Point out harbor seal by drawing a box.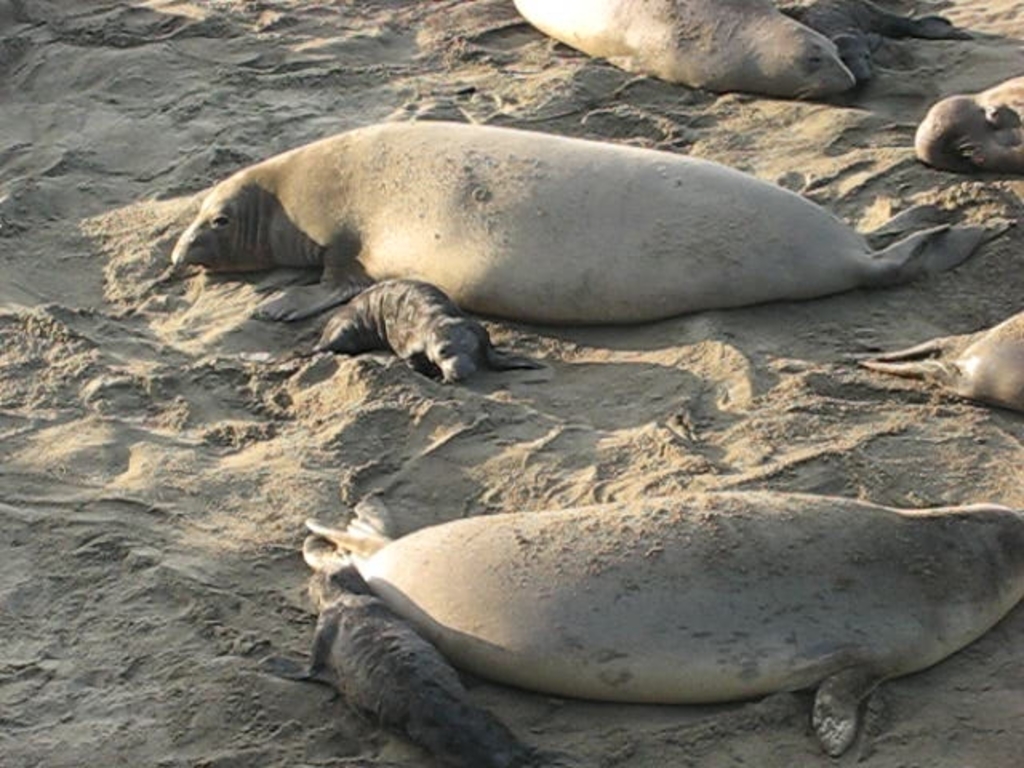
861 310 1022 413.
